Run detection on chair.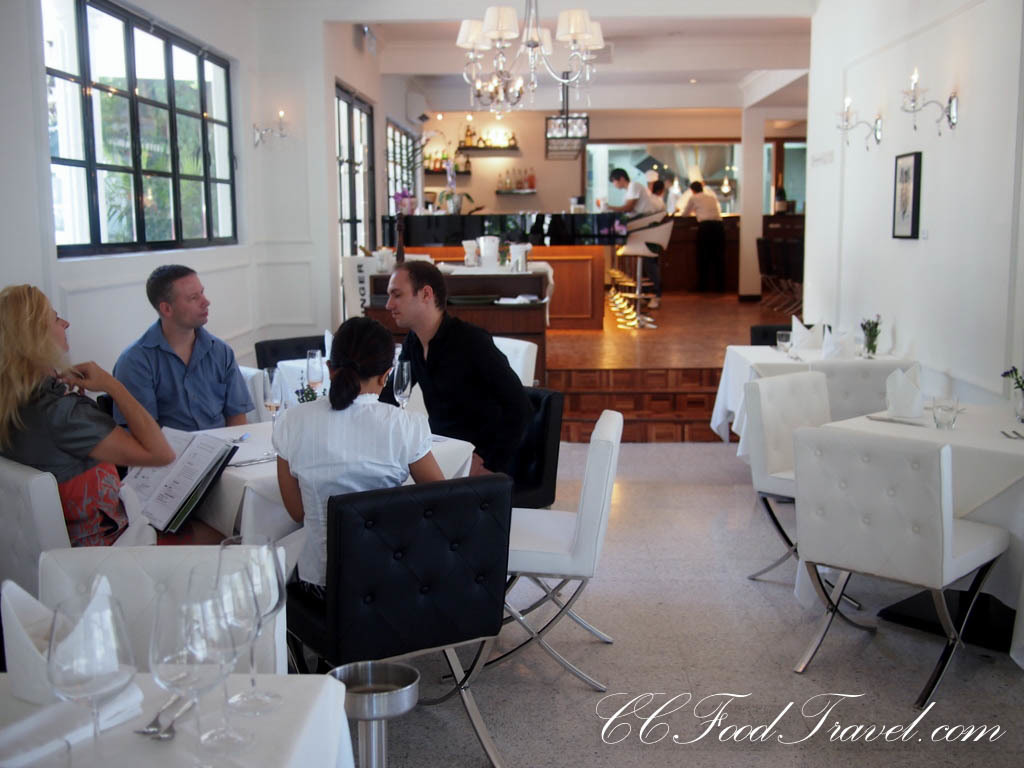
Result: [x1=0, y1=458, x2=74, y2=609].
